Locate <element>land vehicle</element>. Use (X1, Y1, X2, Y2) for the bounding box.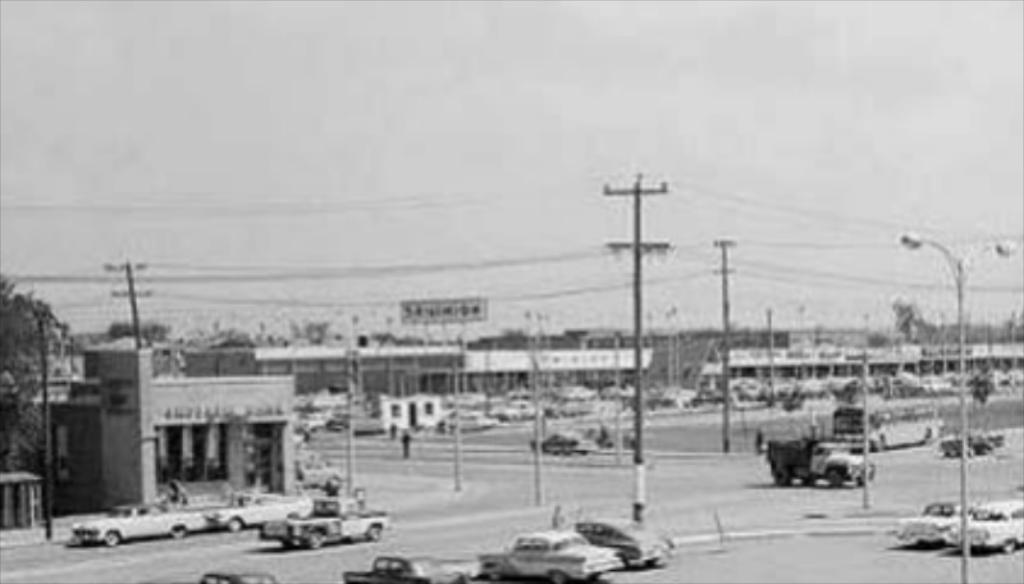
(434, 405, 494, 437).
